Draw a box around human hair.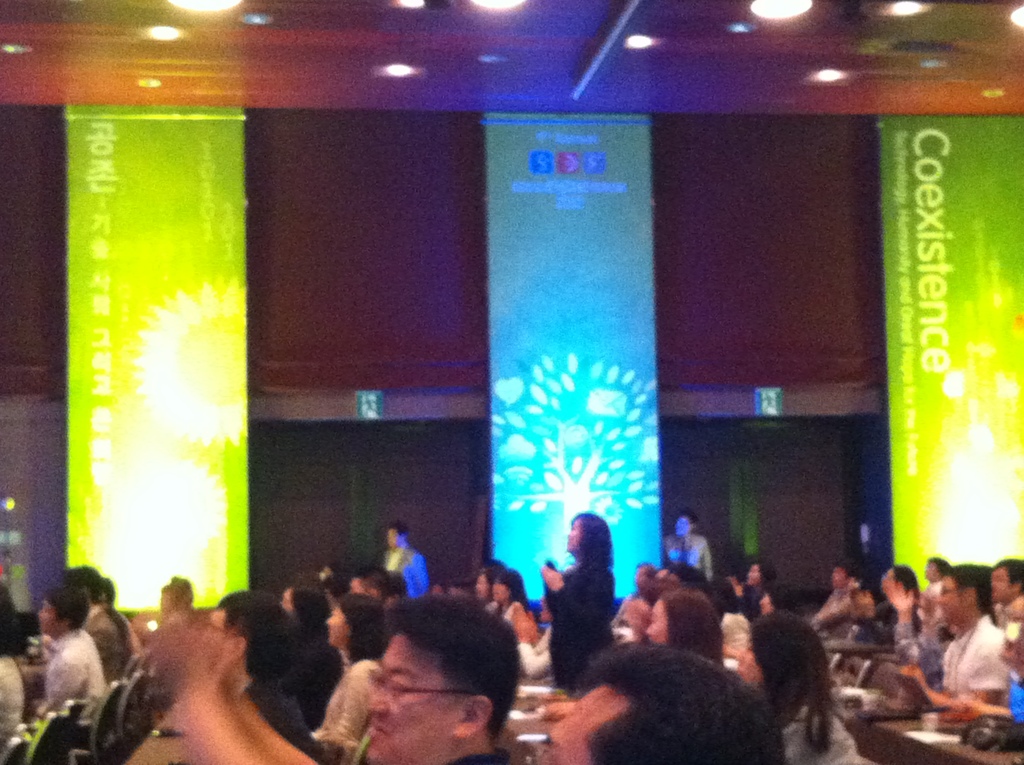
select_region(641, 574, 652, 586).
